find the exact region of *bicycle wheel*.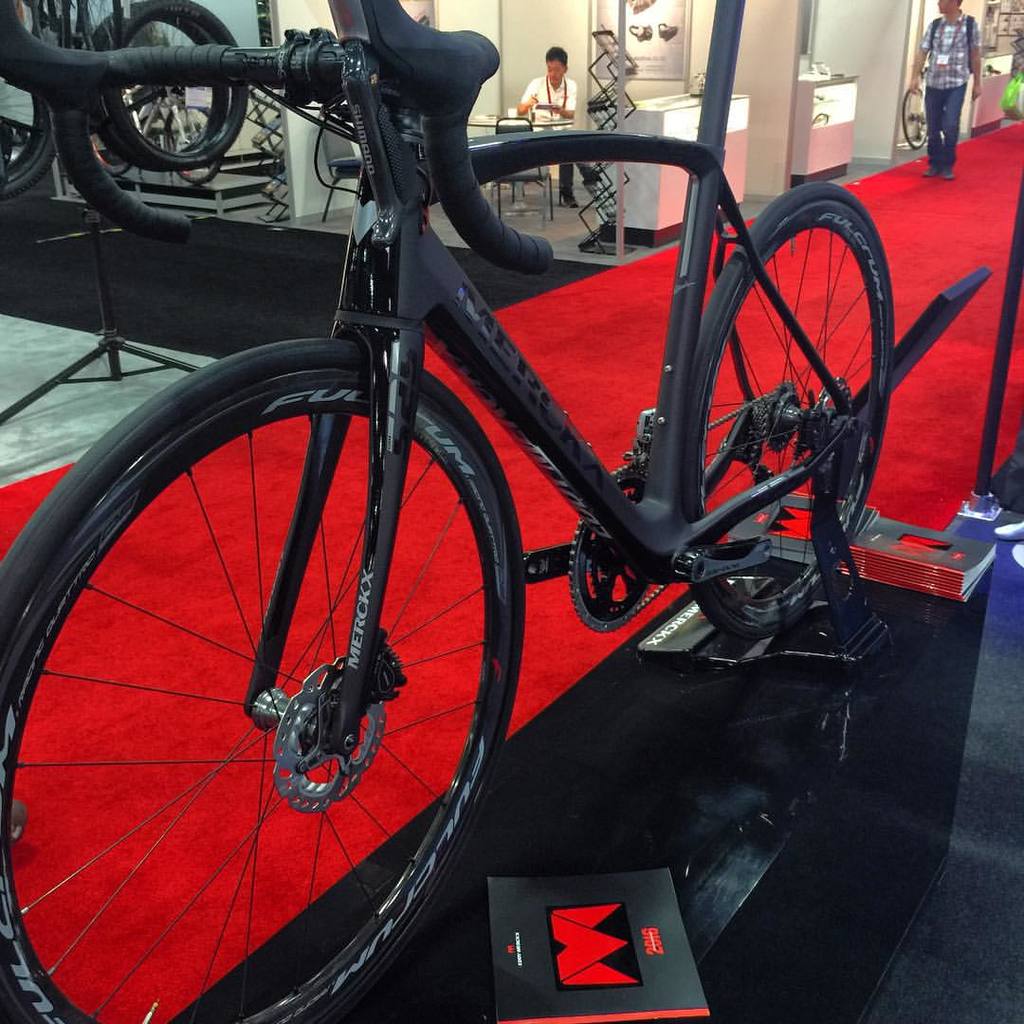
Exact region: [106,0,249,168].
